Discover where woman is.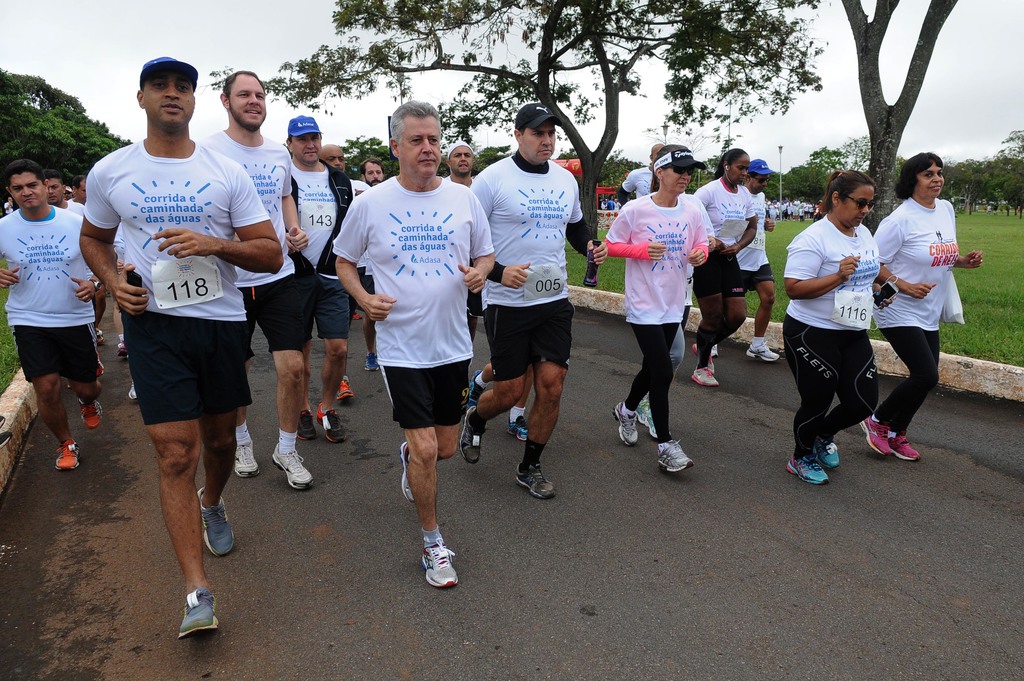
Discovered at [874,159,976,461].
